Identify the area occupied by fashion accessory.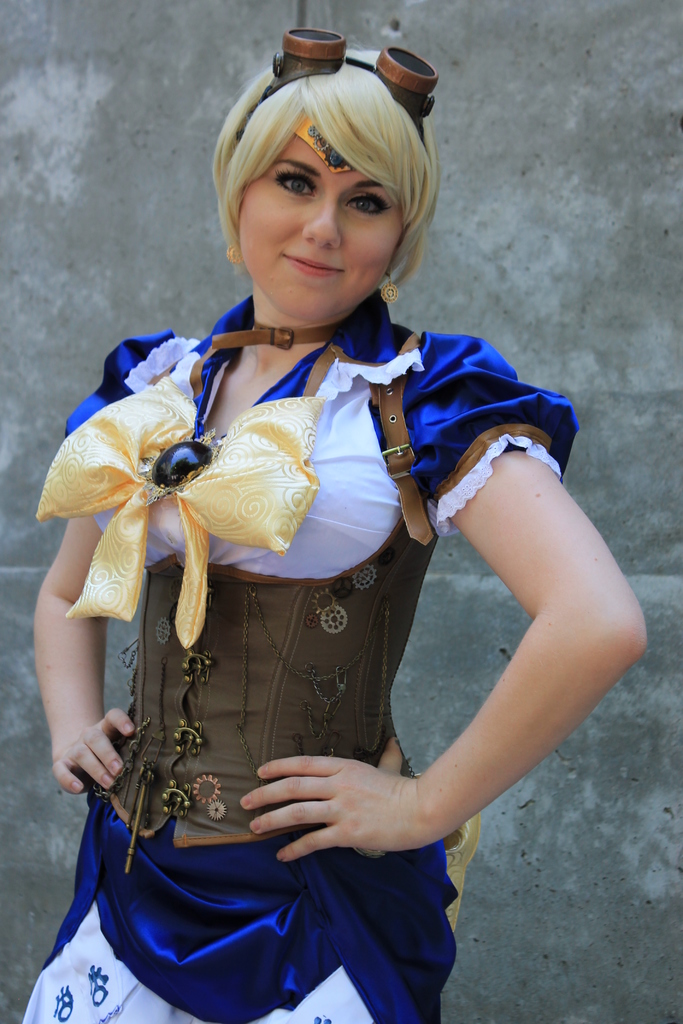
Area: 292 116 356 179.
